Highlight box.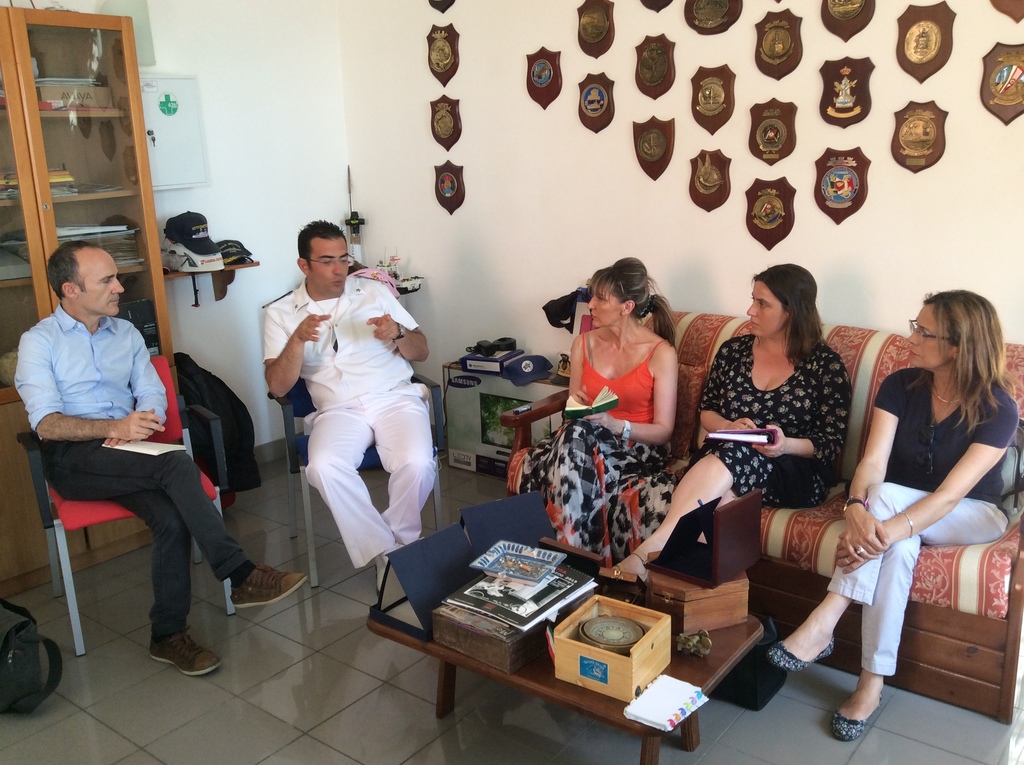
Highlighted region: bbox=[458, 340, 522, 380].
